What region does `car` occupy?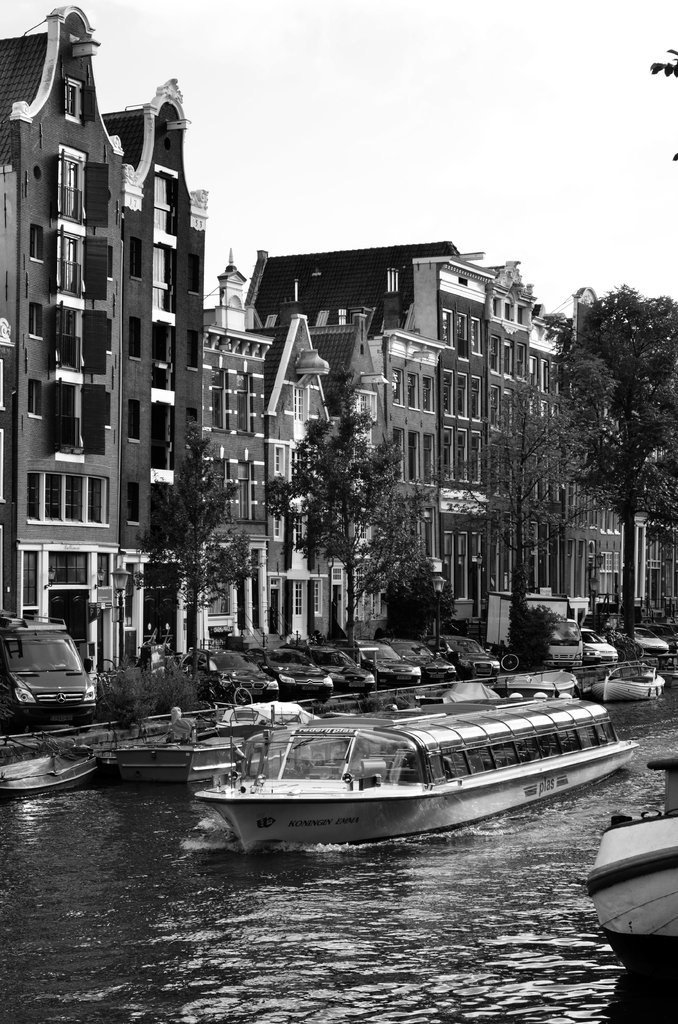
(629,617,665,653).
